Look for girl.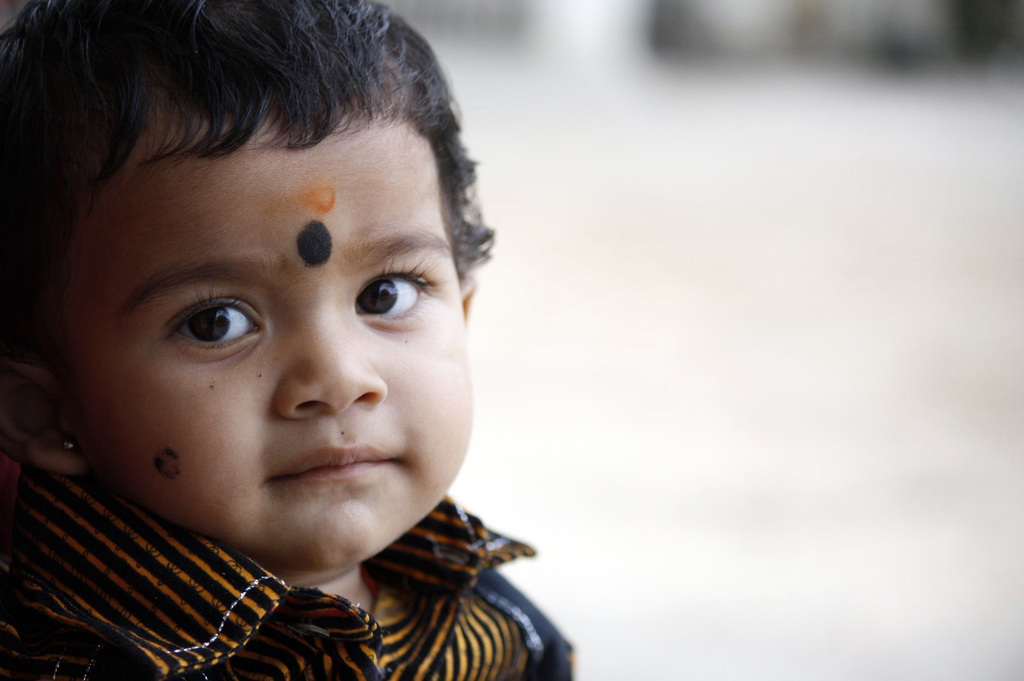
Found: x1=0 y1=0 x2=581 y2=680.
